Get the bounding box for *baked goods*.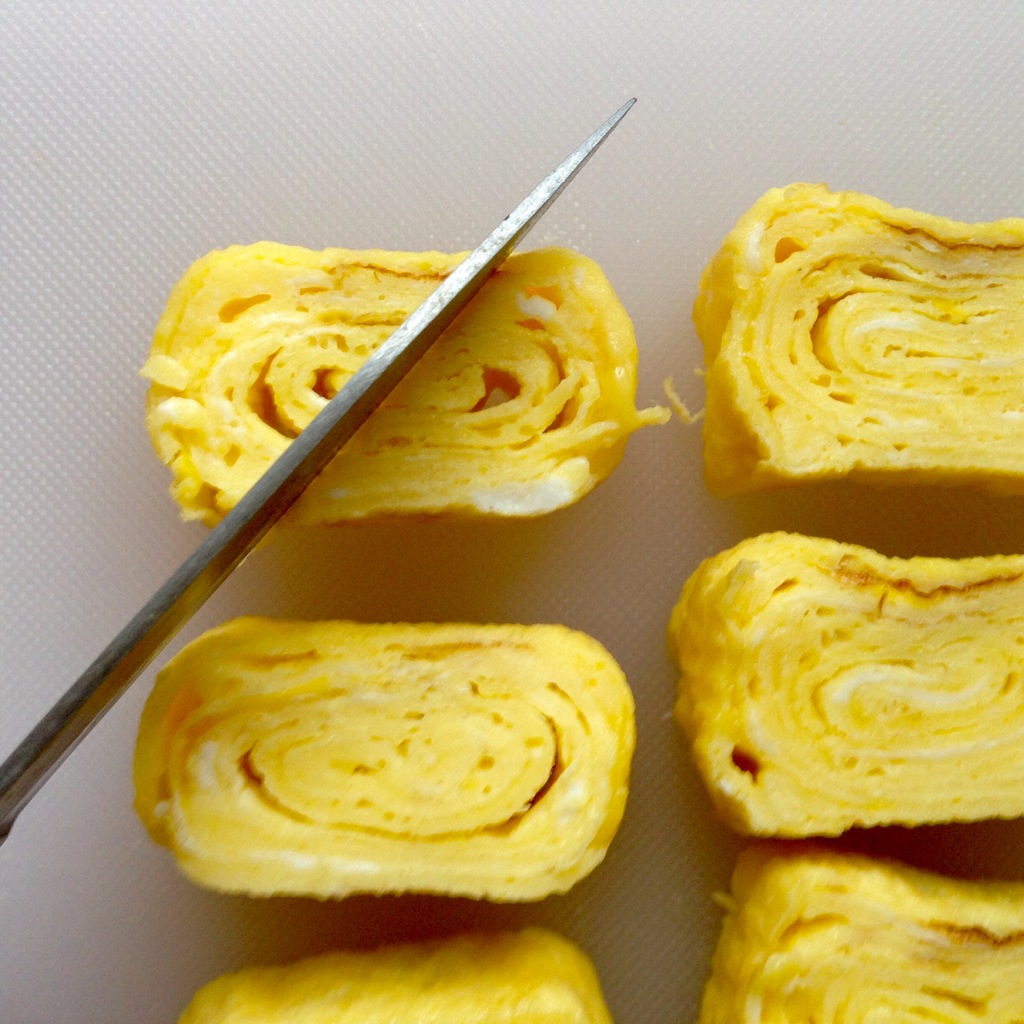
175, 926, 612, 1023.
